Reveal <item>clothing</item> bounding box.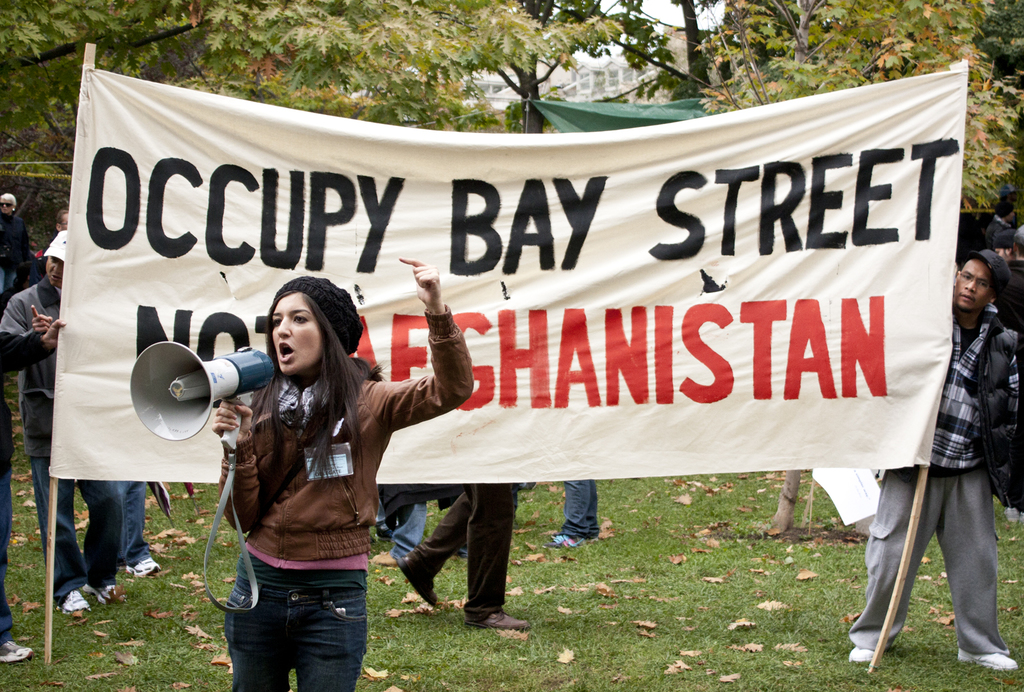
Revealed: {"left": 848, "top": 296, "right": 1023, "bottom": 650}.
